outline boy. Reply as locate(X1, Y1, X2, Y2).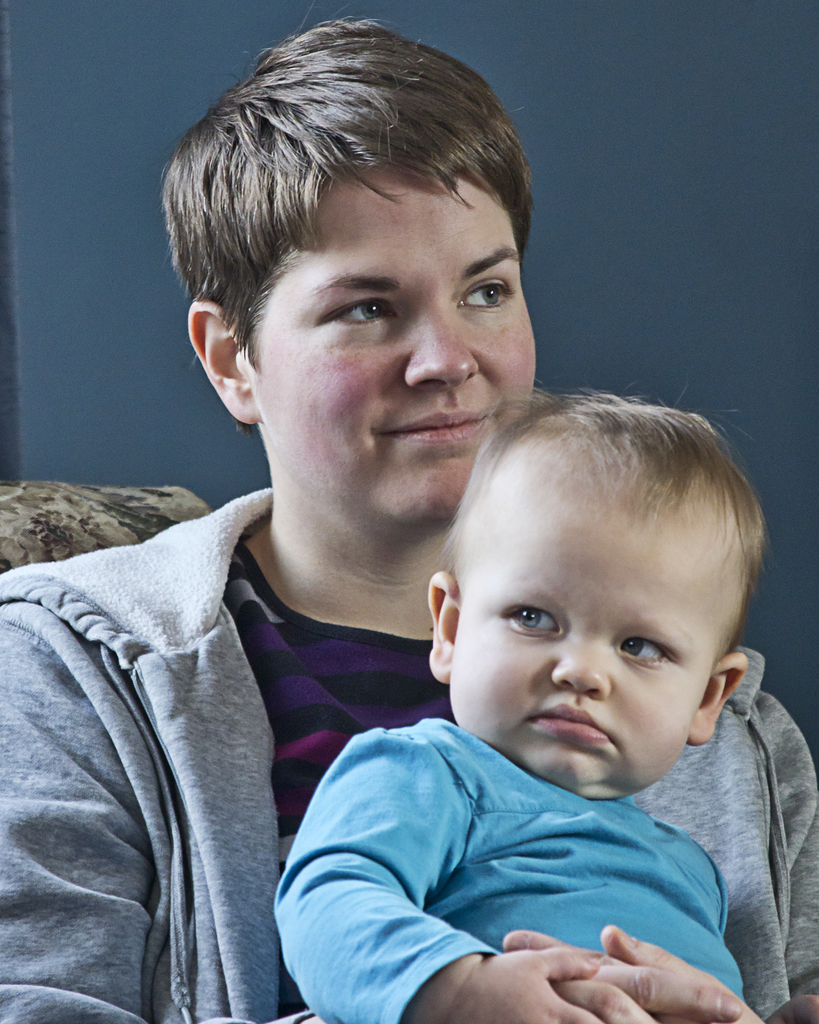
locate(269, 382, 818, 1015).
